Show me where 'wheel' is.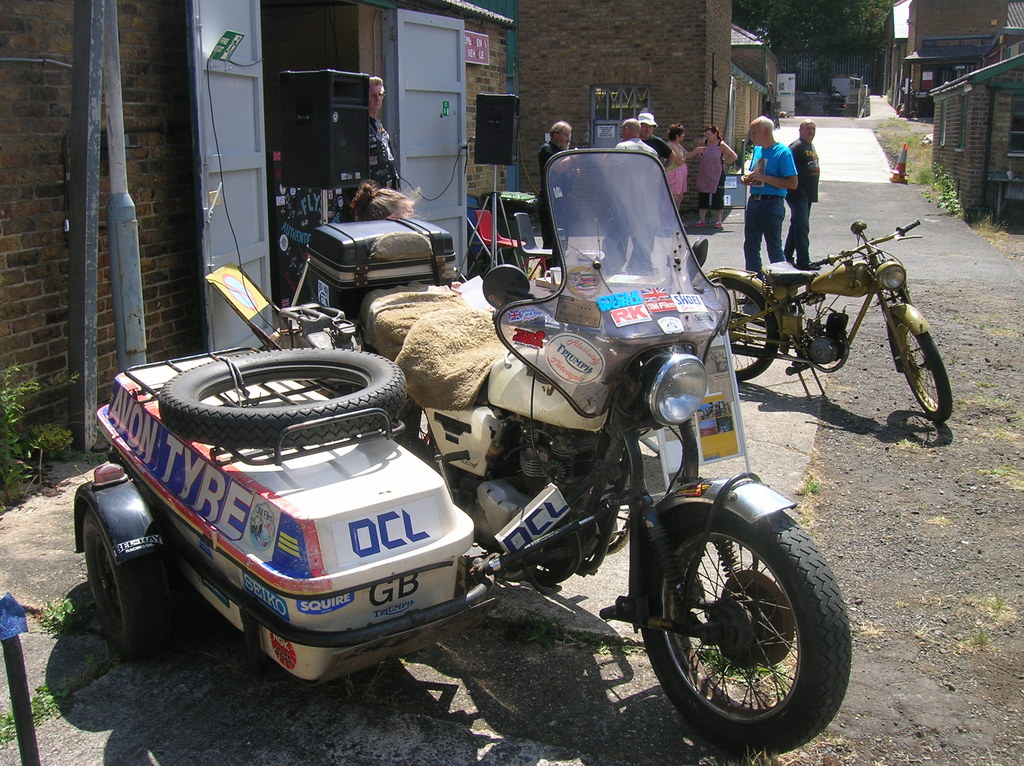
'wheel' is at bbox=(715, 281, 781, 388).
